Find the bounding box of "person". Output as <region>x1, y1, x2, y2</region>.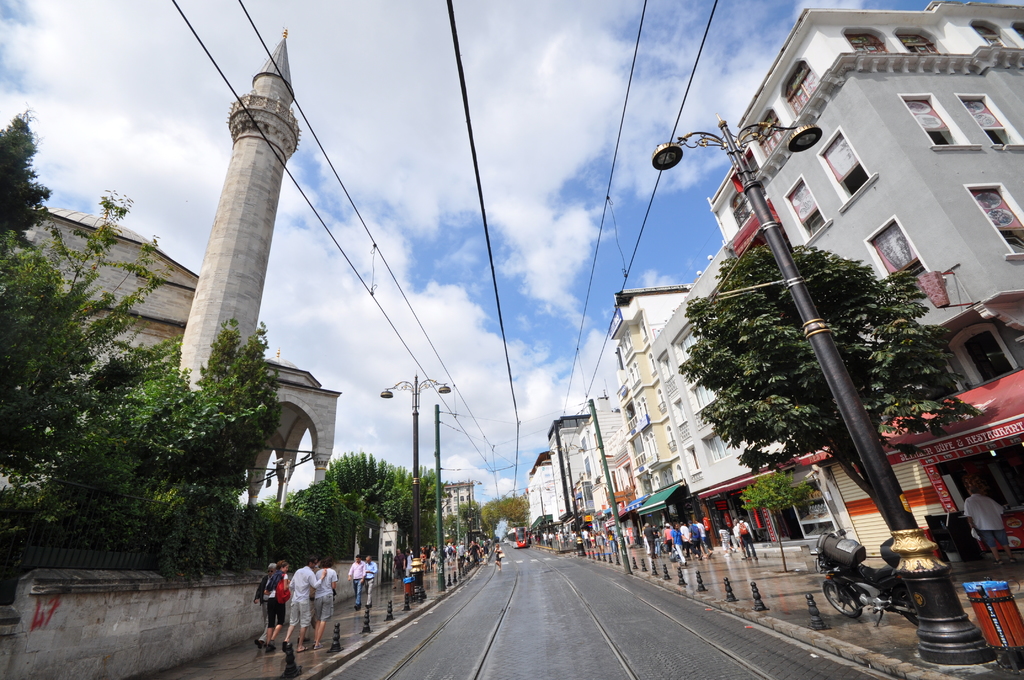
<region>363, 555, 374, 608</region>.
